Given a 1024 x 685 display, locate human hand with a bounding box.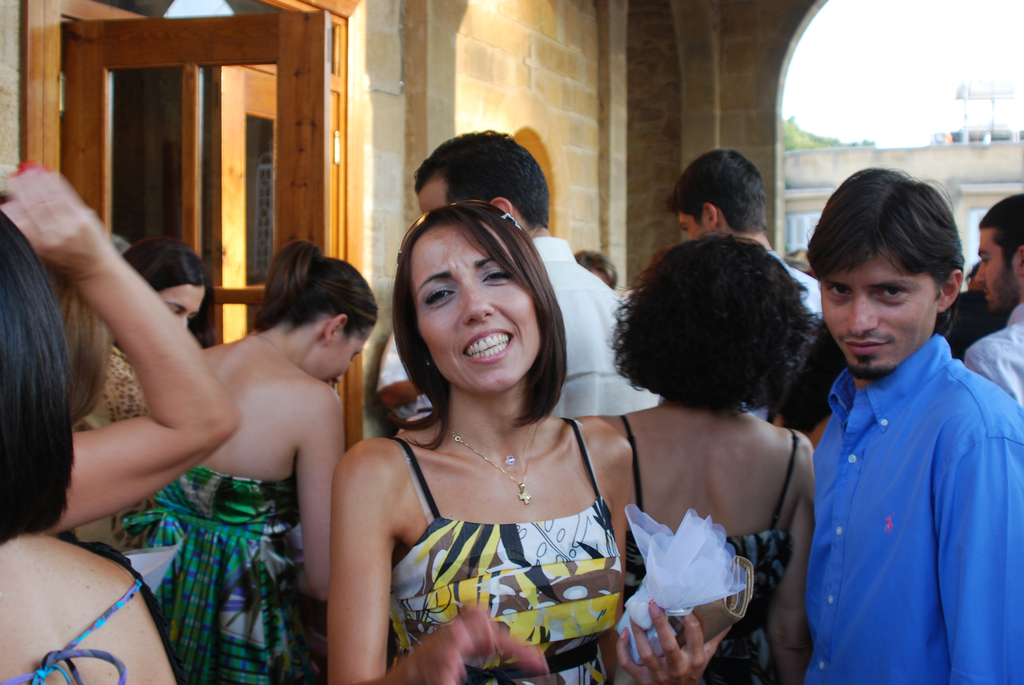
Located: 17:157:181:364.
